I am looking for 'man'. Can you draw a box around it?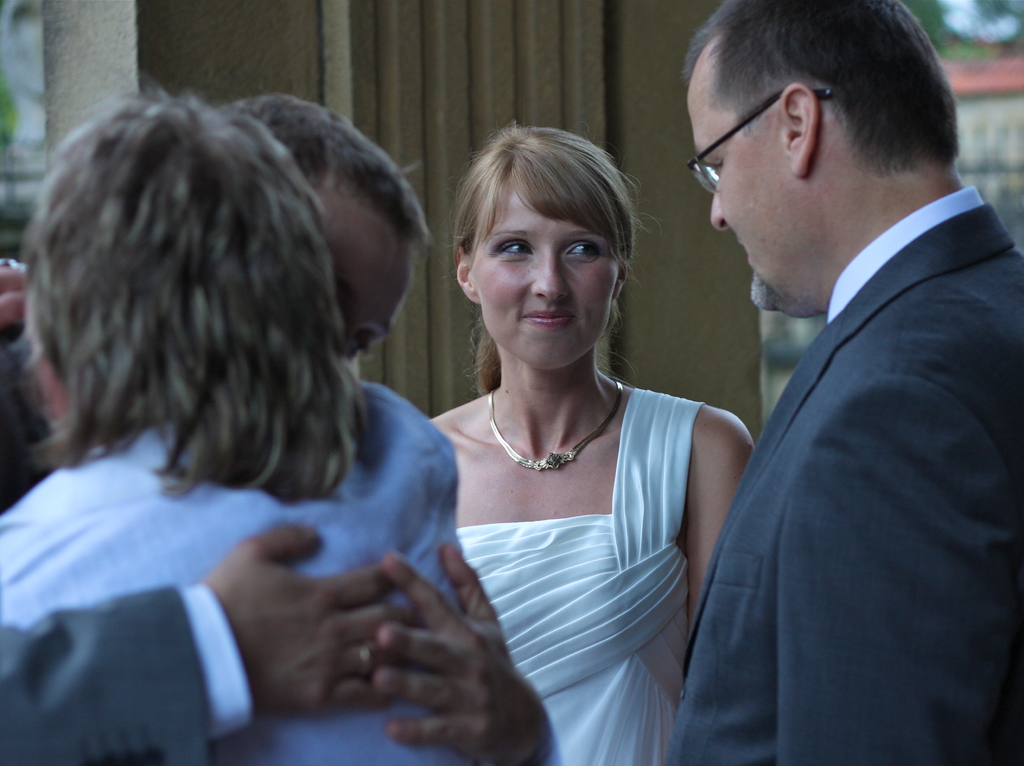
Sure, the bounding box is bbox=(656, 0, 1023, 754).
